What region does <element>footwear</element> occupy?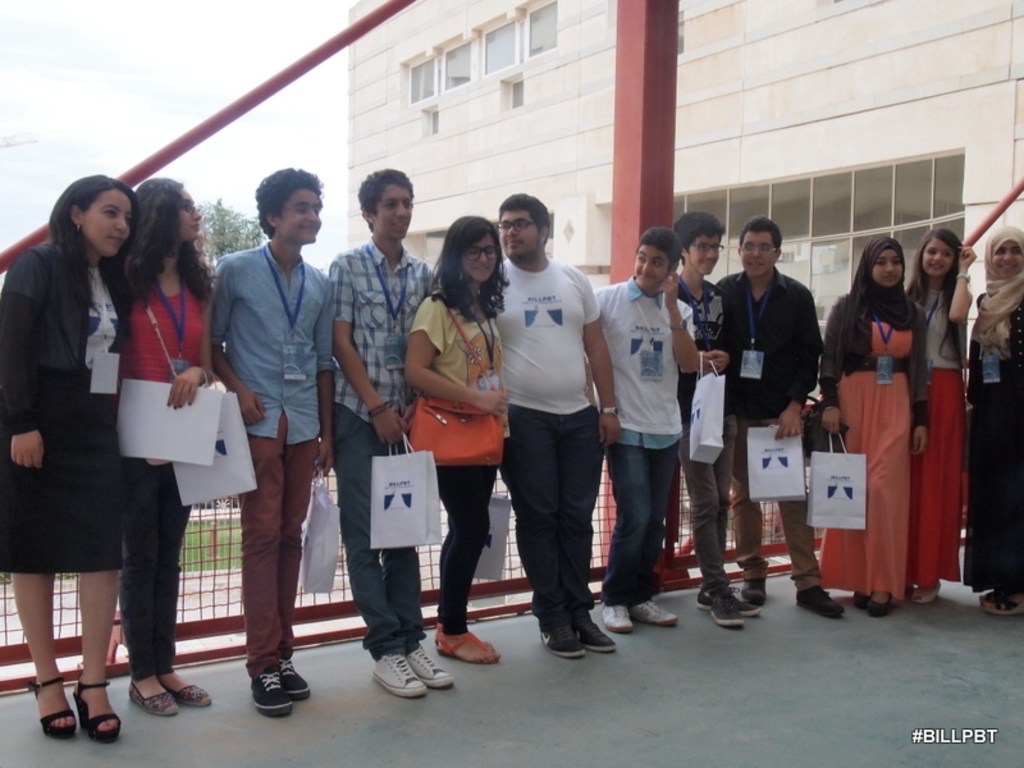
<region>247, 664, 297, 714</region>.
